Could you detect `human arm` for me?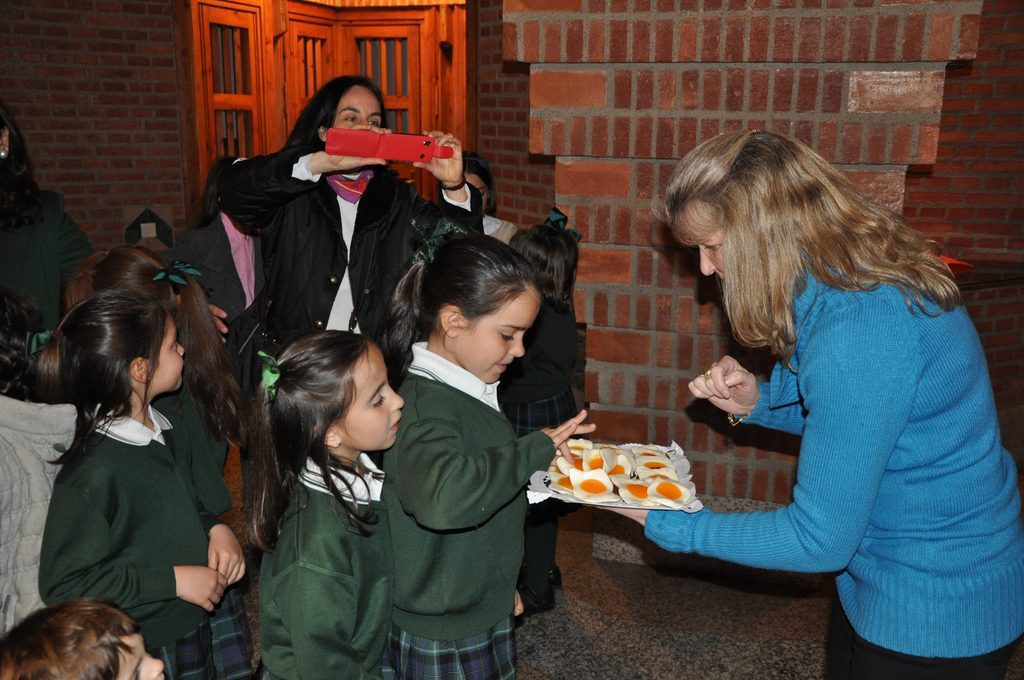
Detection result: region(394, 127, 488, 243).
